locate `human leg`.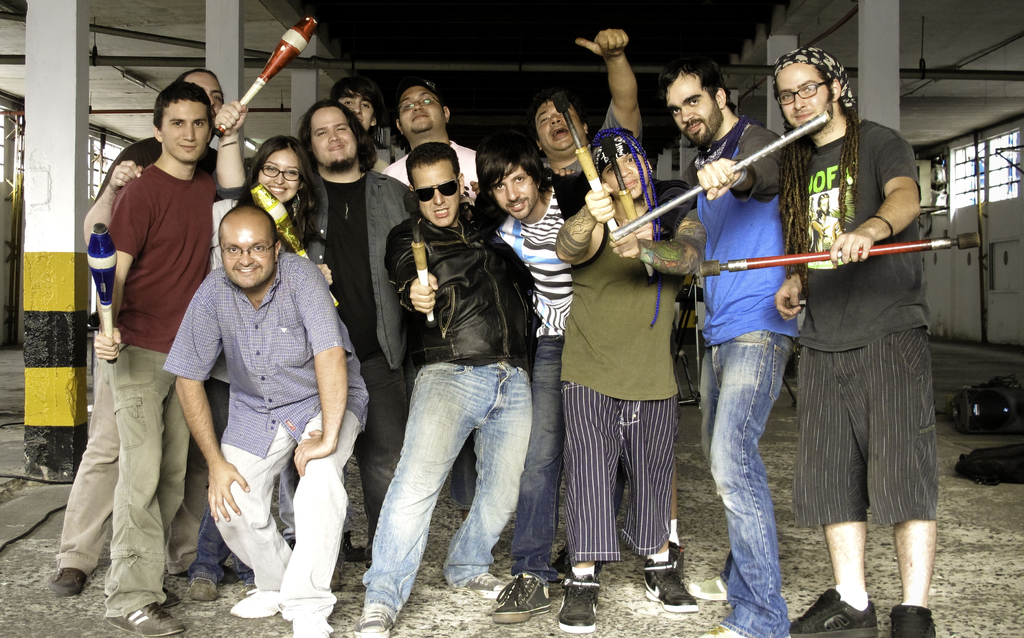
Bounding box: rect(441, 366, 537, 592).
